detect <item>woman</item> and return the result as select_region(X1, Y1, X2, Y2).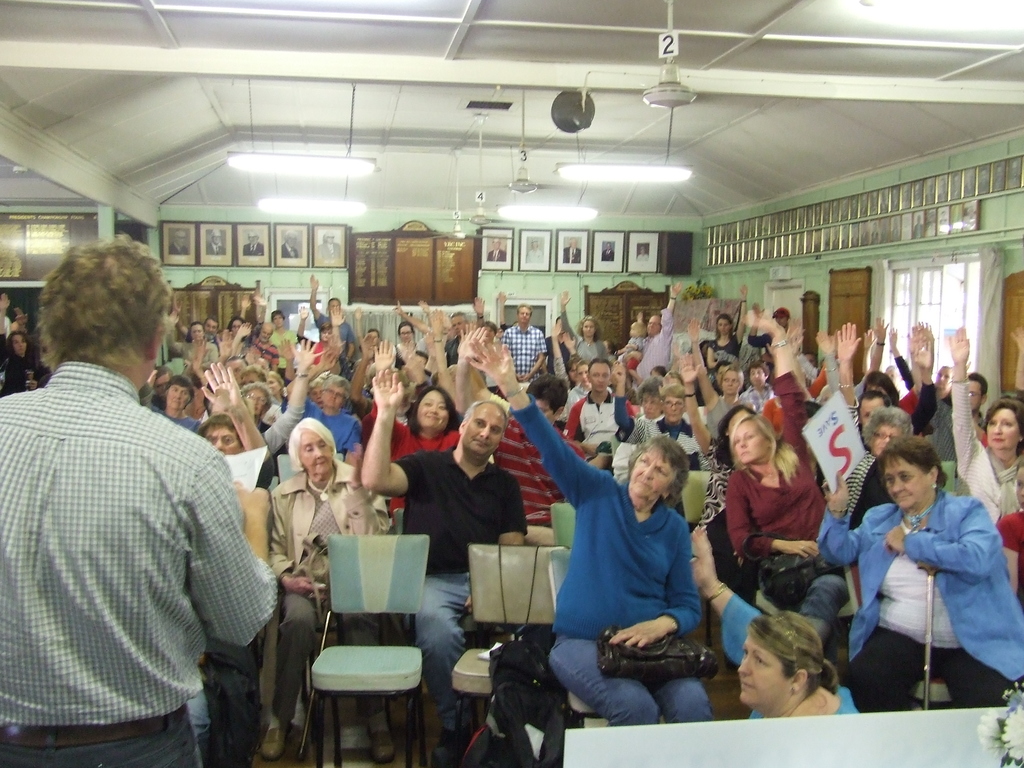
select_region(236, 375, 274, 421).
